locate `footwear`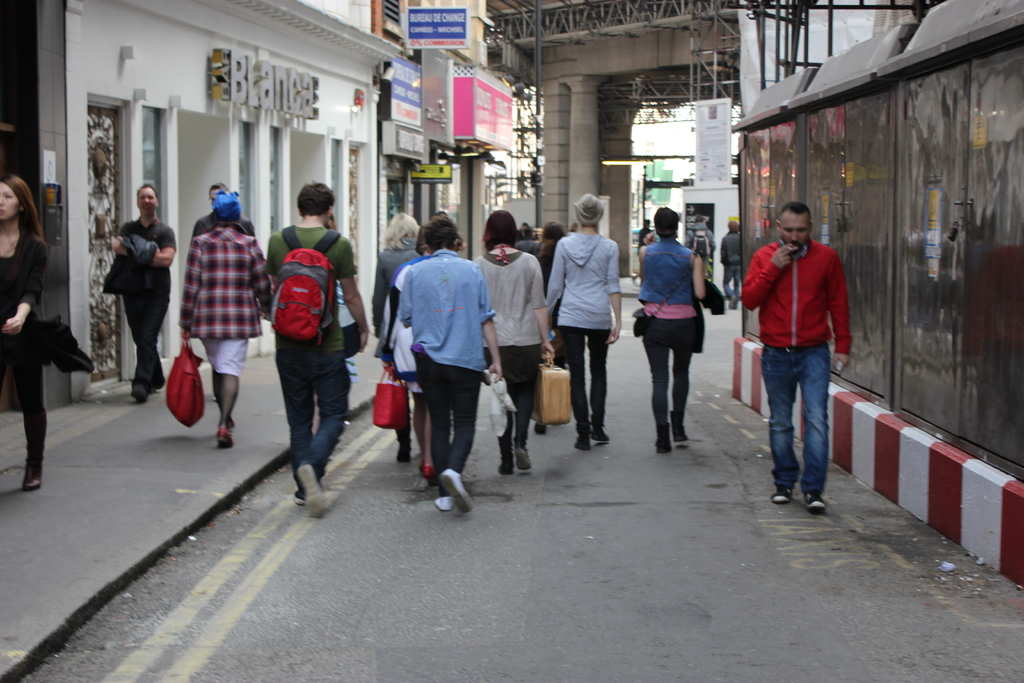
{"left": 432, "top": 499, "right": 456, "bottom": 513}
